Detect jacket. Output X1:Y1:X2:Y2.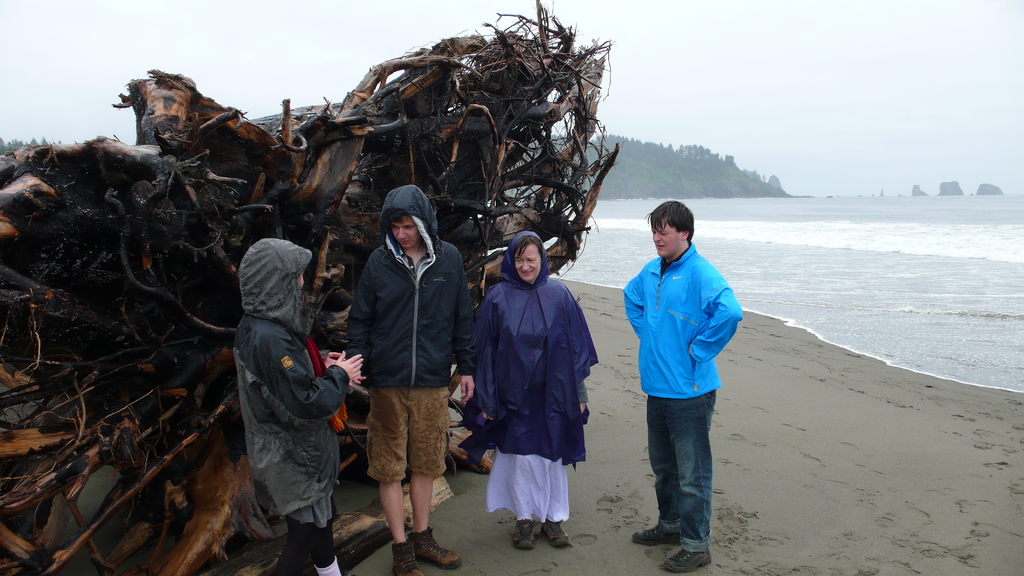
351:200:465:402.
